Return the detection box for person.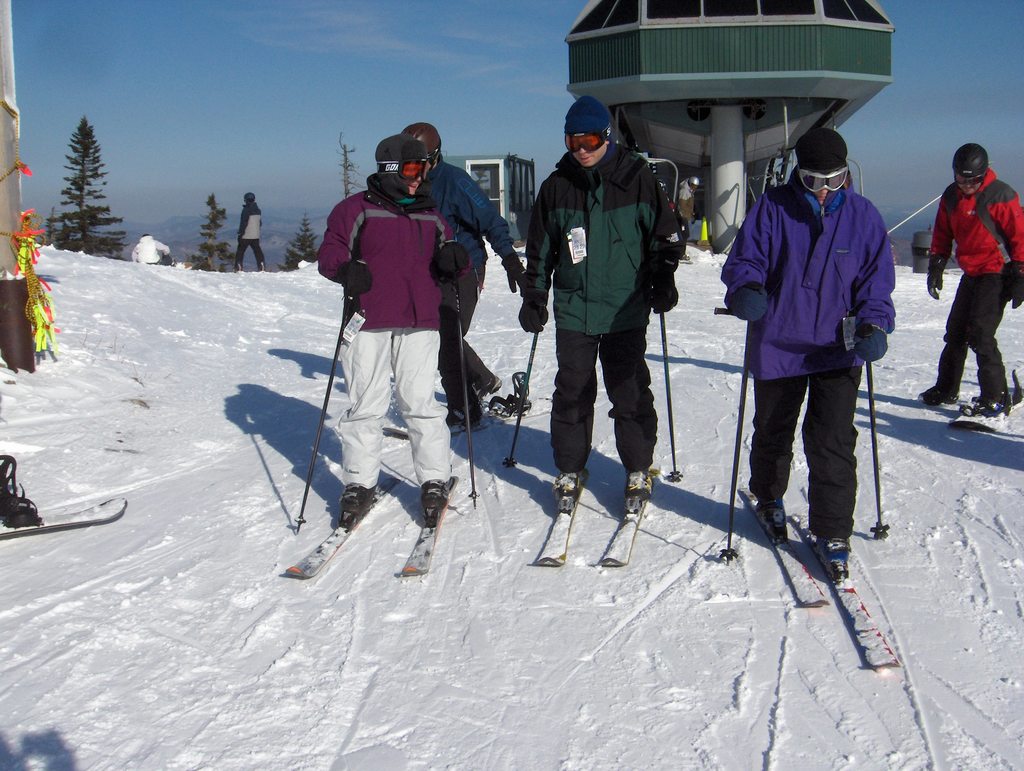
select_region(928, 143, 1023, 420).
